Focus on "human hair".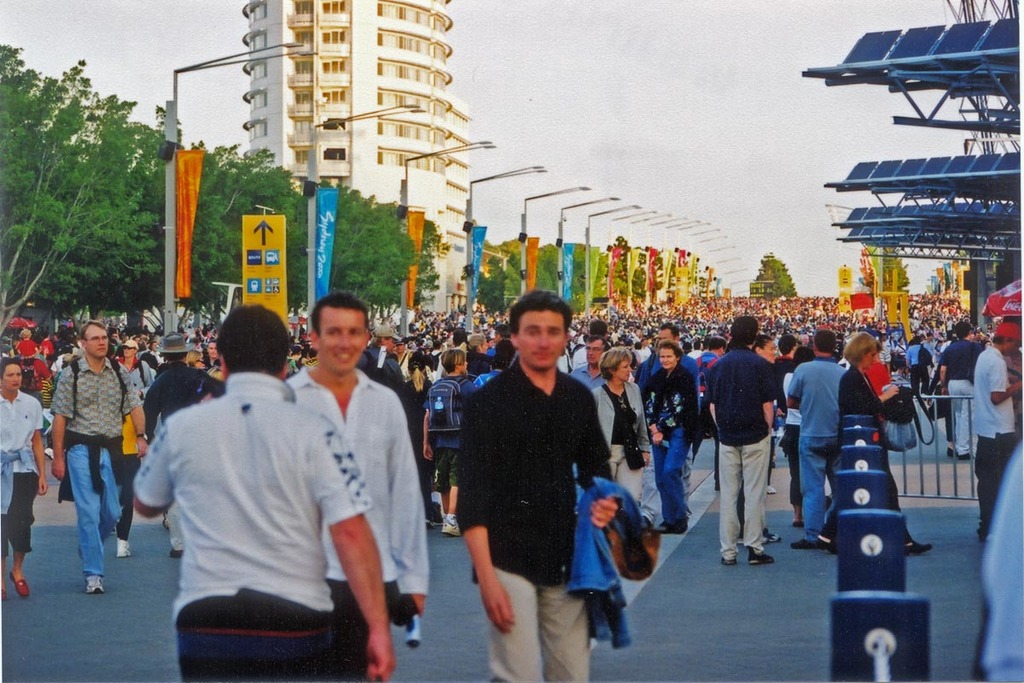
Focused at (x1=584, y1=332, x2=609, y2=349).
